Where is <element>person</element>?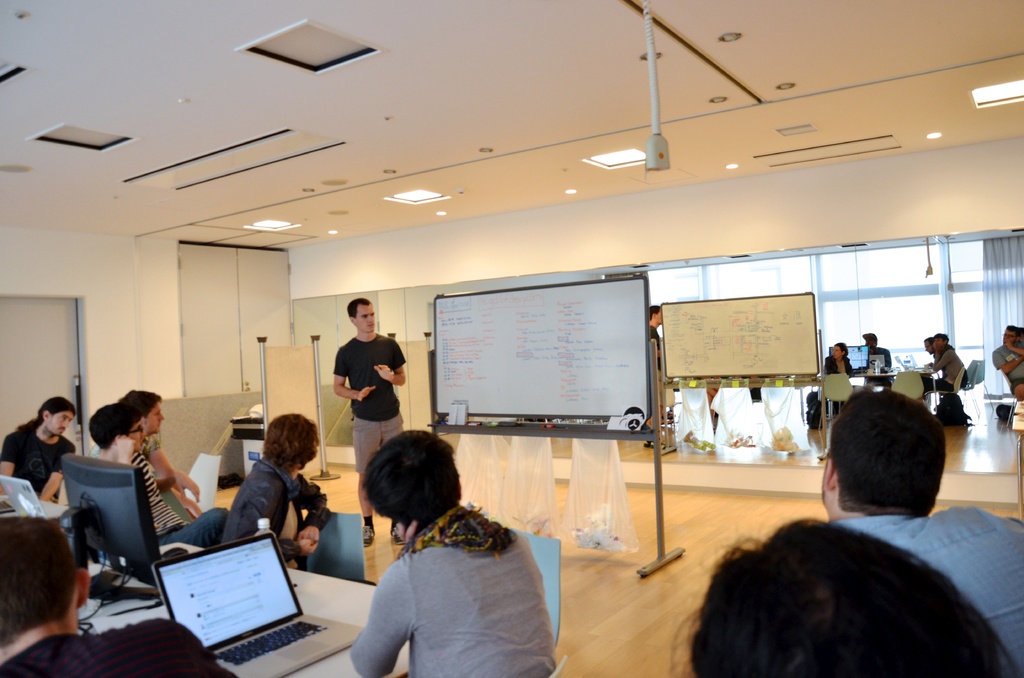
<region>920, 337, 934, 357</region>.
